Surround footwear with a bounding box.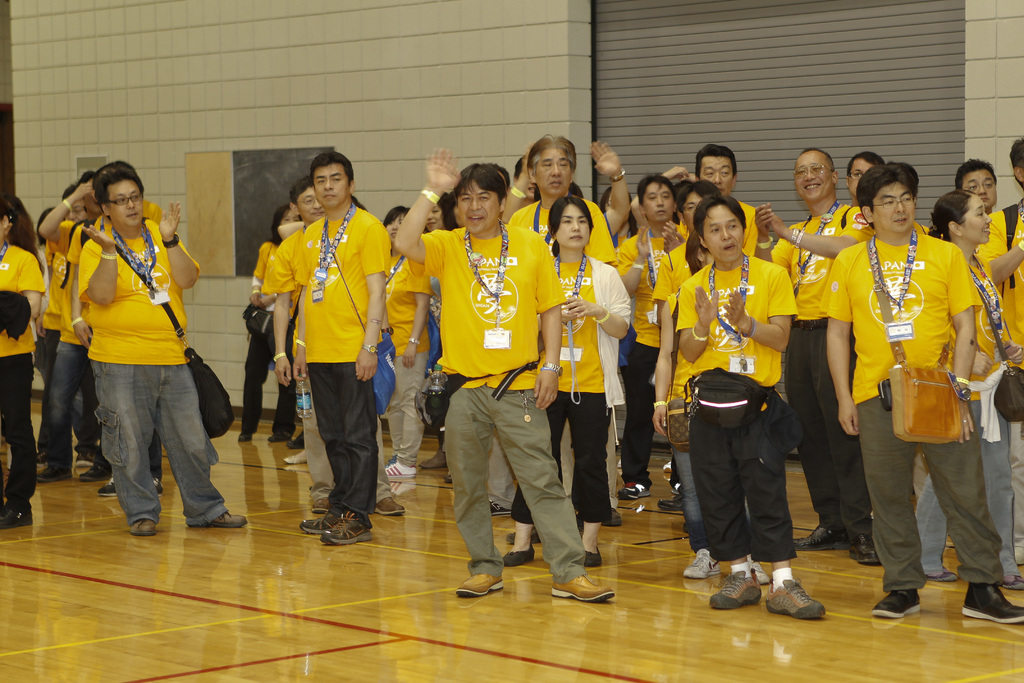
box(271, 434, 288, 444).
